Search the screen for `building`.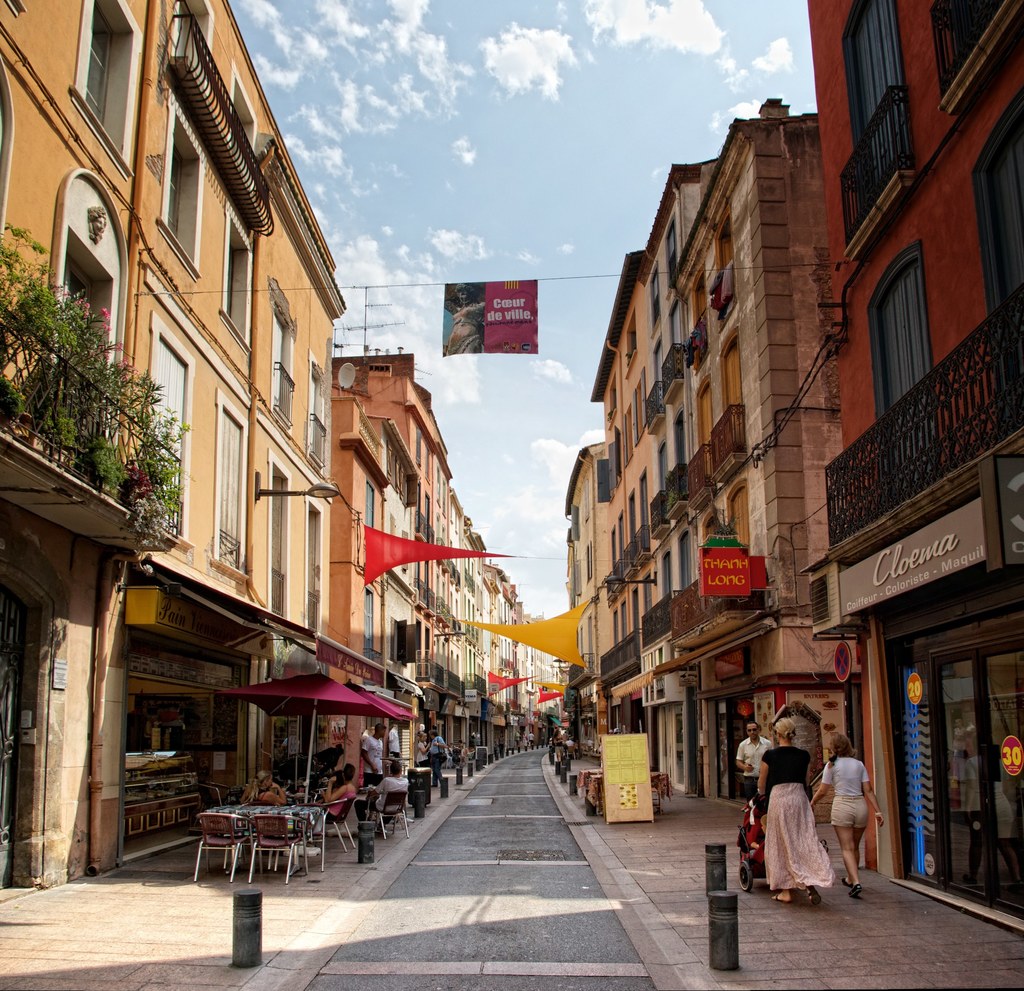
Found at Rect(671, 121, 820, 765).
